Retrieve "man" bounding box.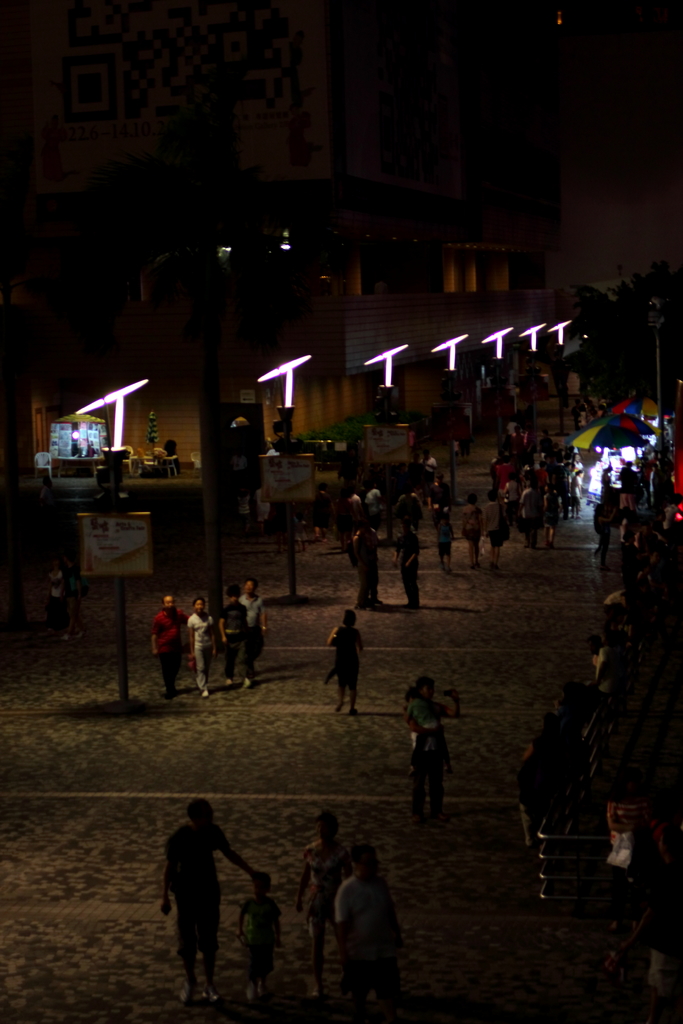
Bounding box: [152,591,185,695].
